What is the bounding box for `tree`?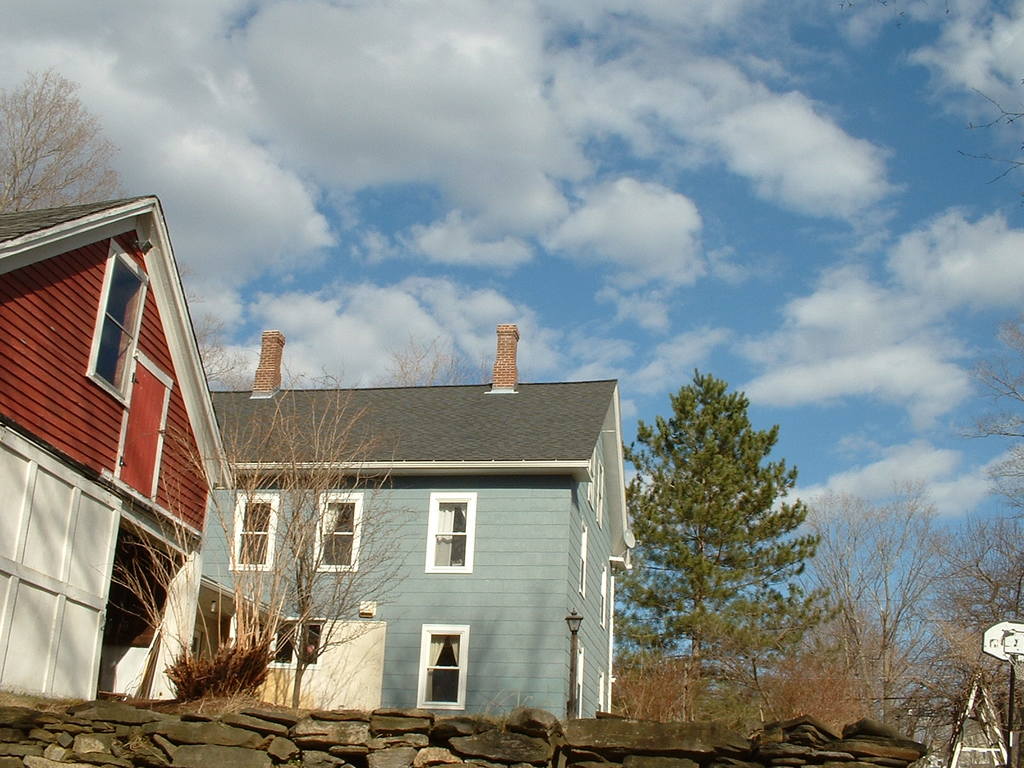
614, 371, 825, 719.
